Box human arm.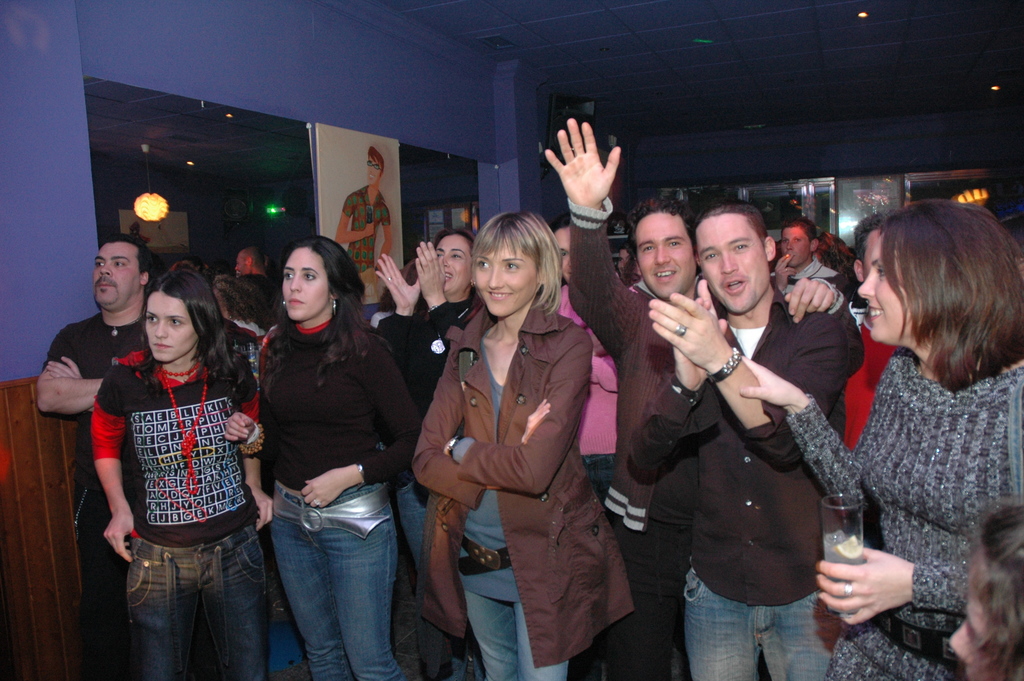
419, 243, 459, 364.
